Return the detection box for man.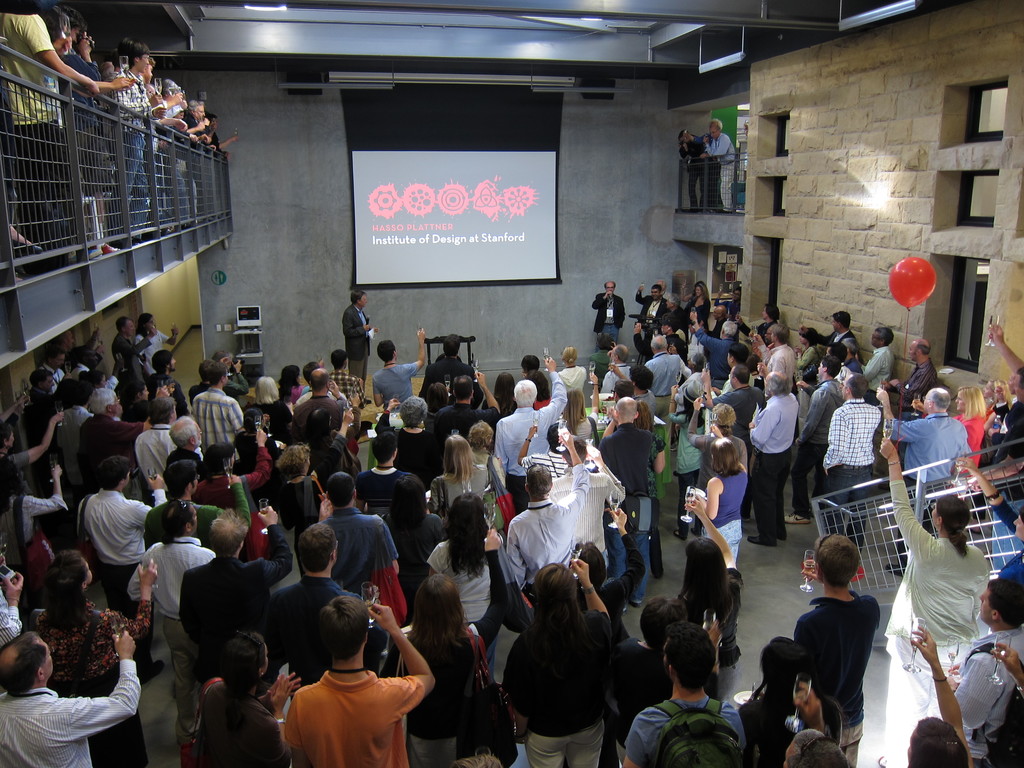
l=266, t=520, r=364, b=684.
